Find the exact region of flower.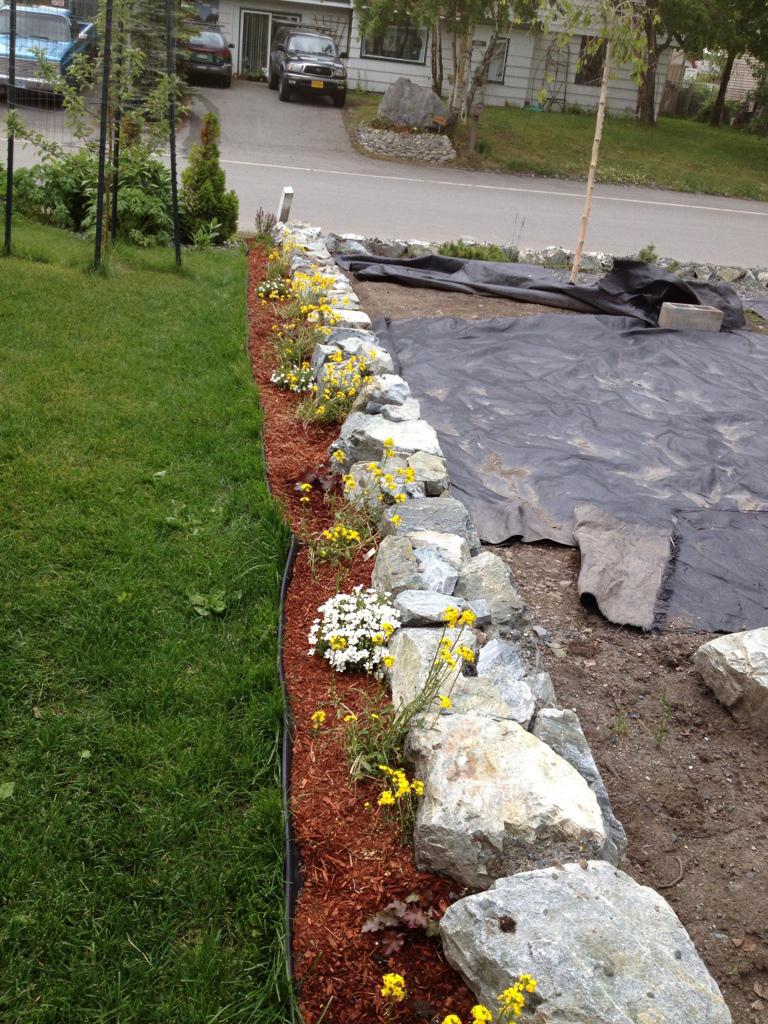
Exact region: left=500, top=969, right=541, bottom=1015.
